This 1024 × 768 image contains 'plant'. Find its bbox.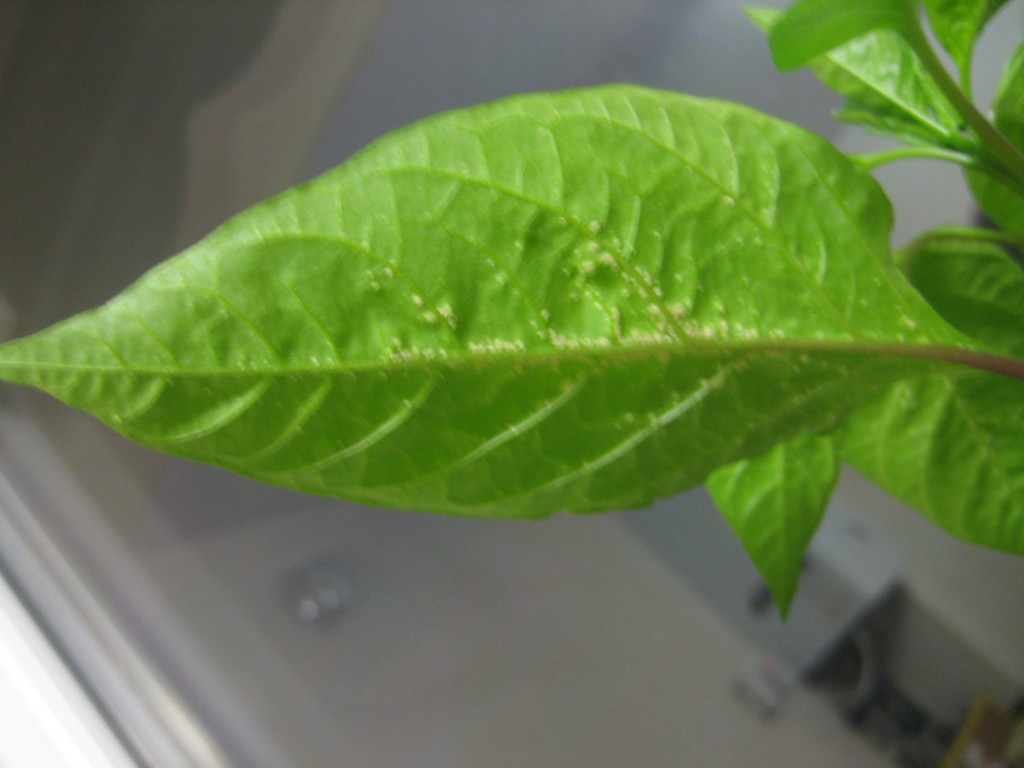
<box>20,24,1007,679</box>.
